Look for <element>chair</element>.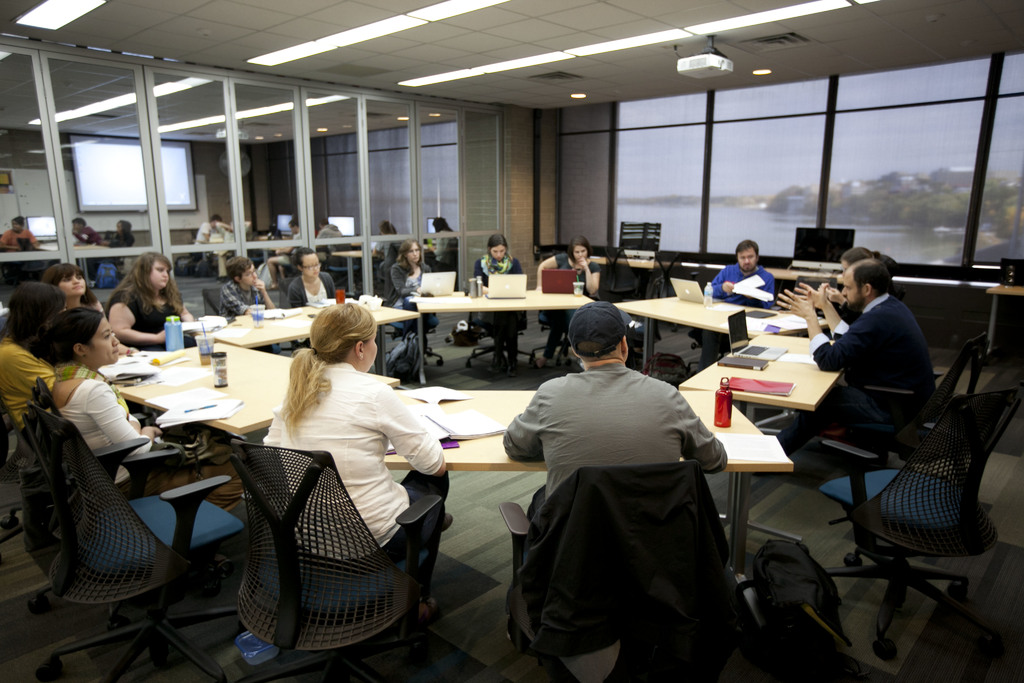
Found: <bbox>836, 352, 1009, 673</bbox>.
